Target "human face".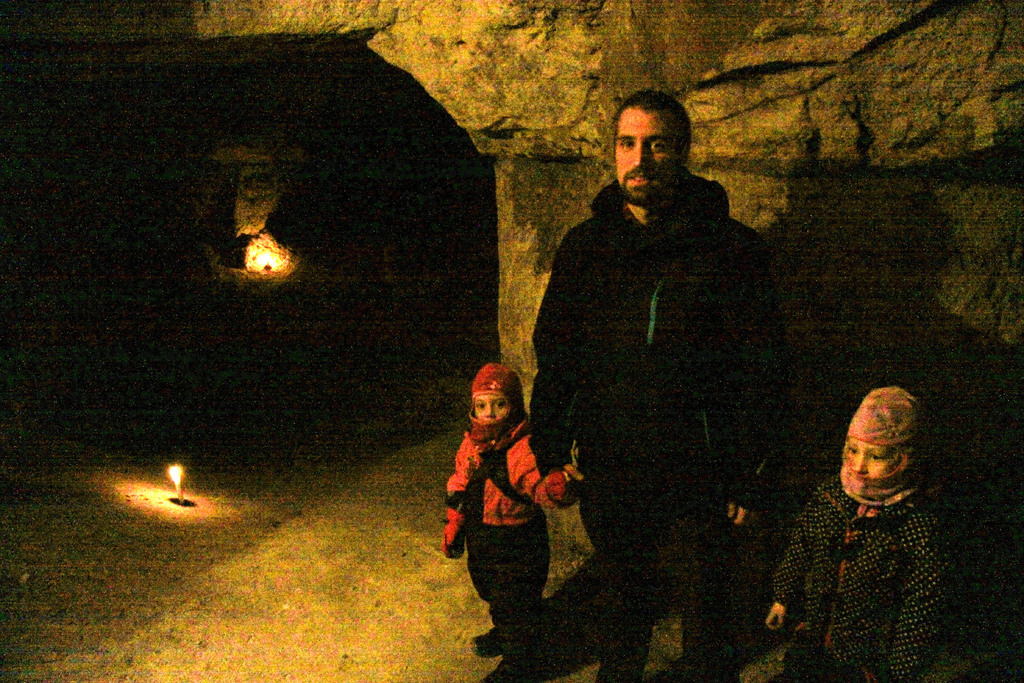
Target region: 471/389/518/423.
